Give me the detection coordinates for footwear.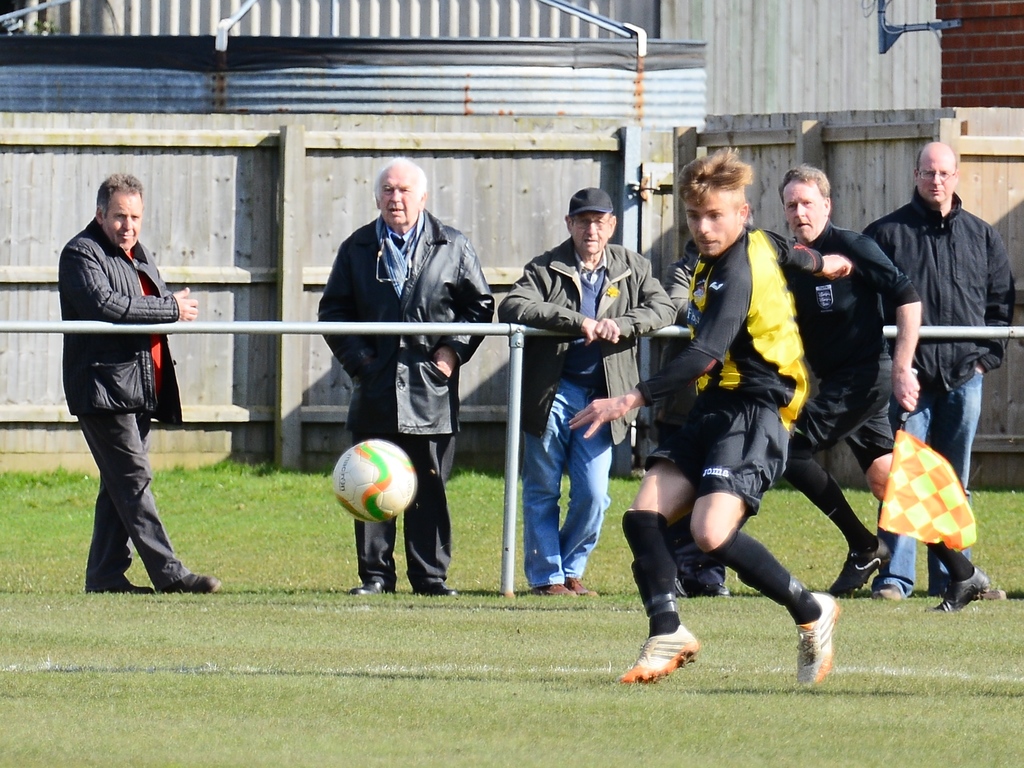
349, 580, 397, 598.
